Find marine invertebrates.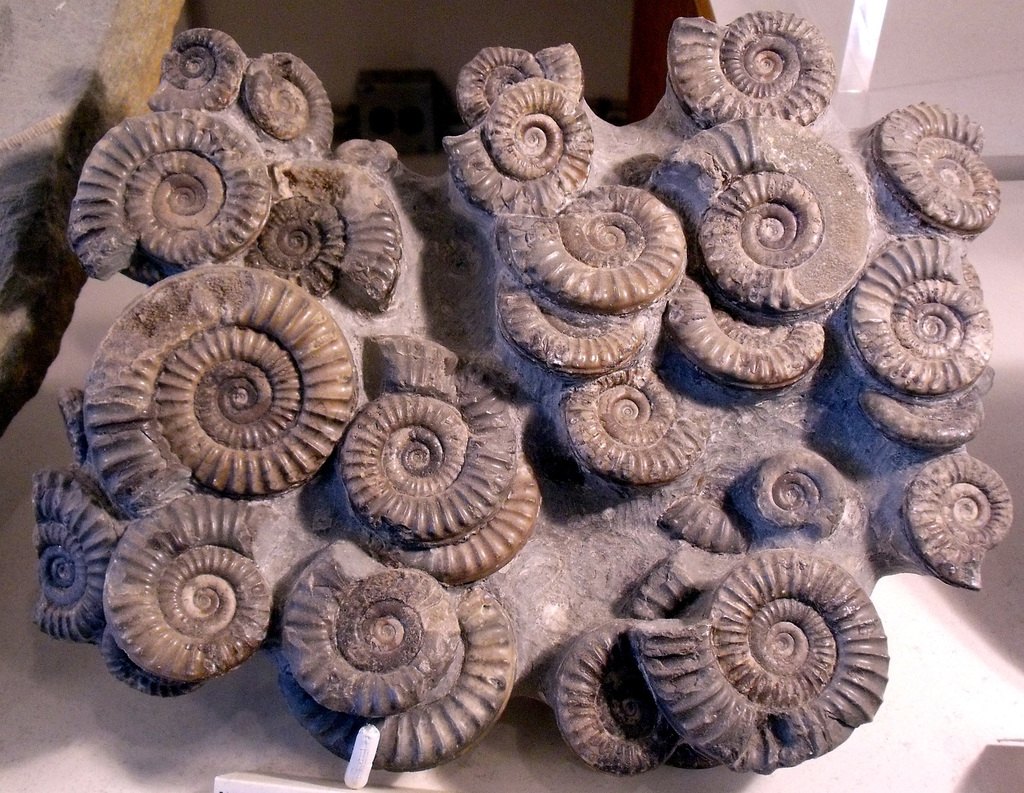
bbox=[625, 558, 719, 628].
